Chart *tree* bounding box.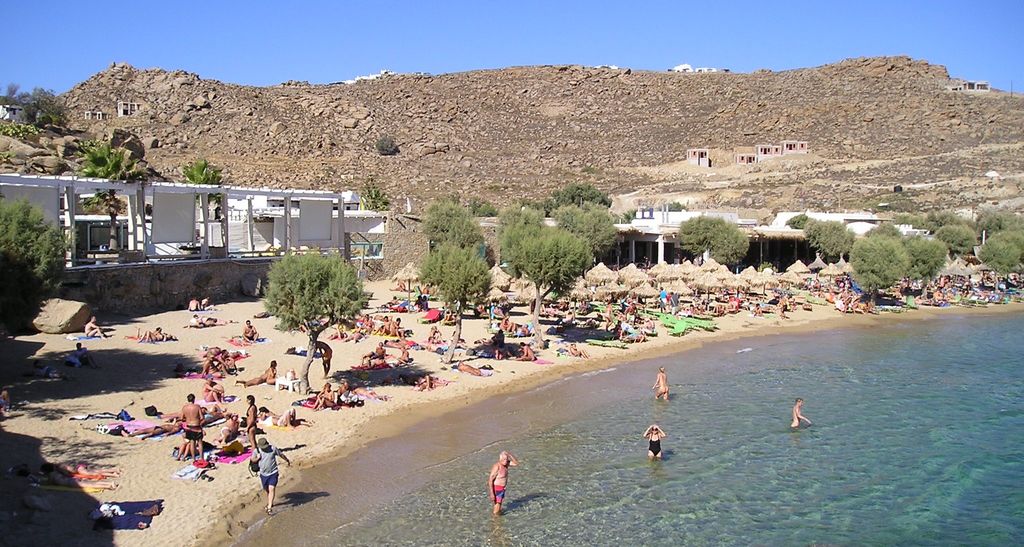
Charted: [x1=256, y1=240, x2=372, y2=402].
